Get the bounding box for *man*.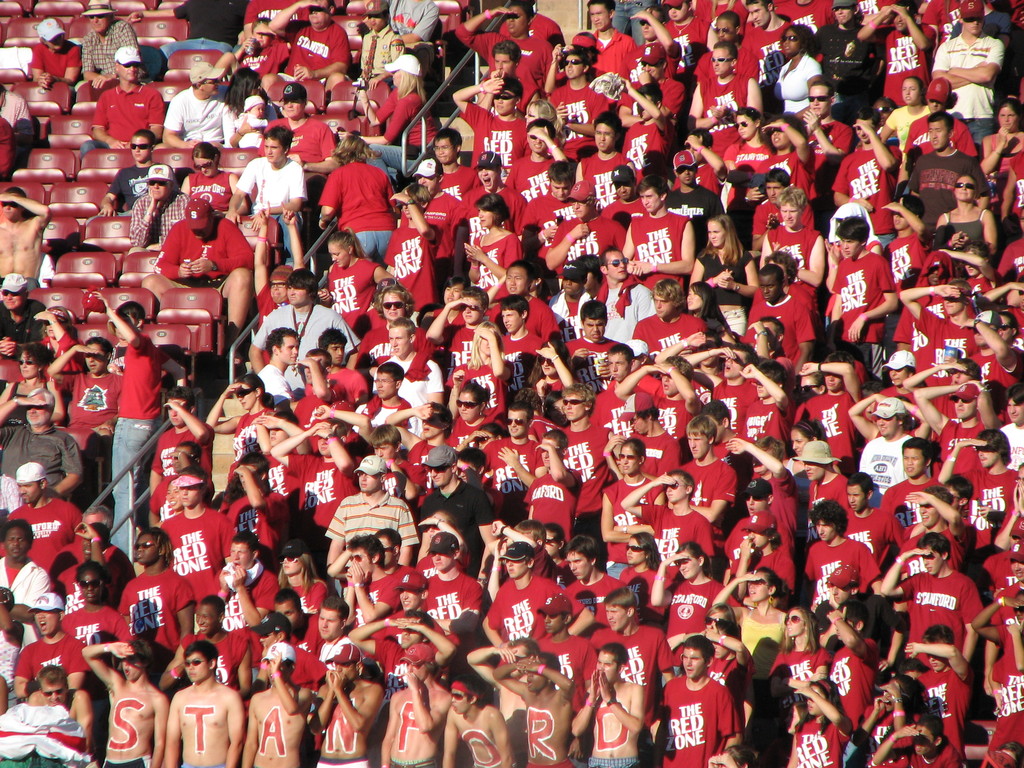
select_region(692, 10, 764, 86).
